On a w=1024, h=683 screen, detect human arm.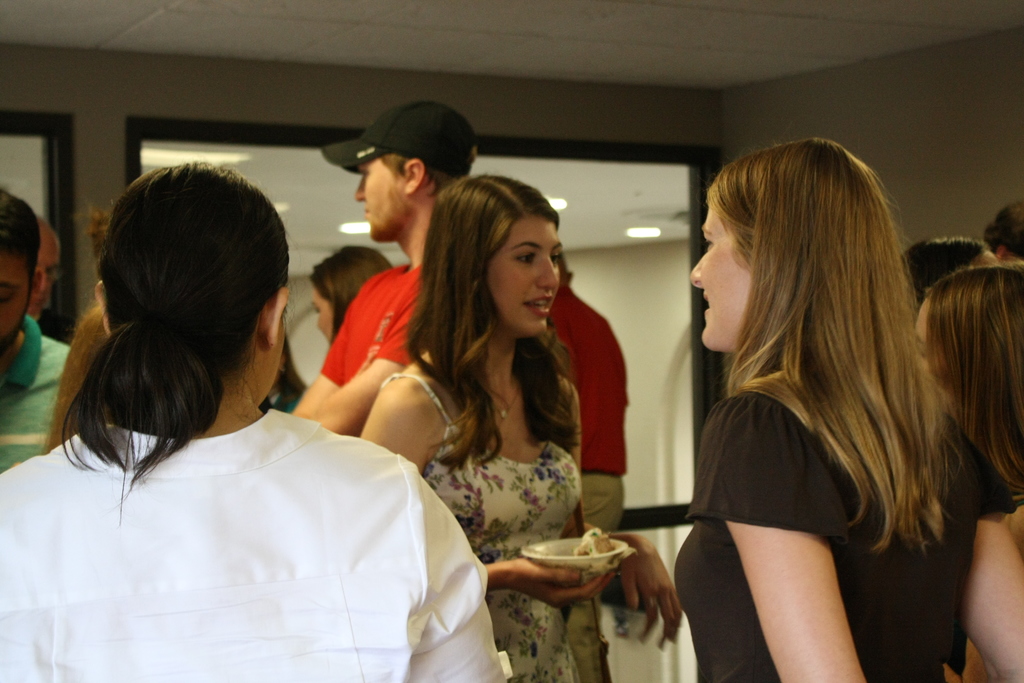
bbox(481, 553, 608, 613).
